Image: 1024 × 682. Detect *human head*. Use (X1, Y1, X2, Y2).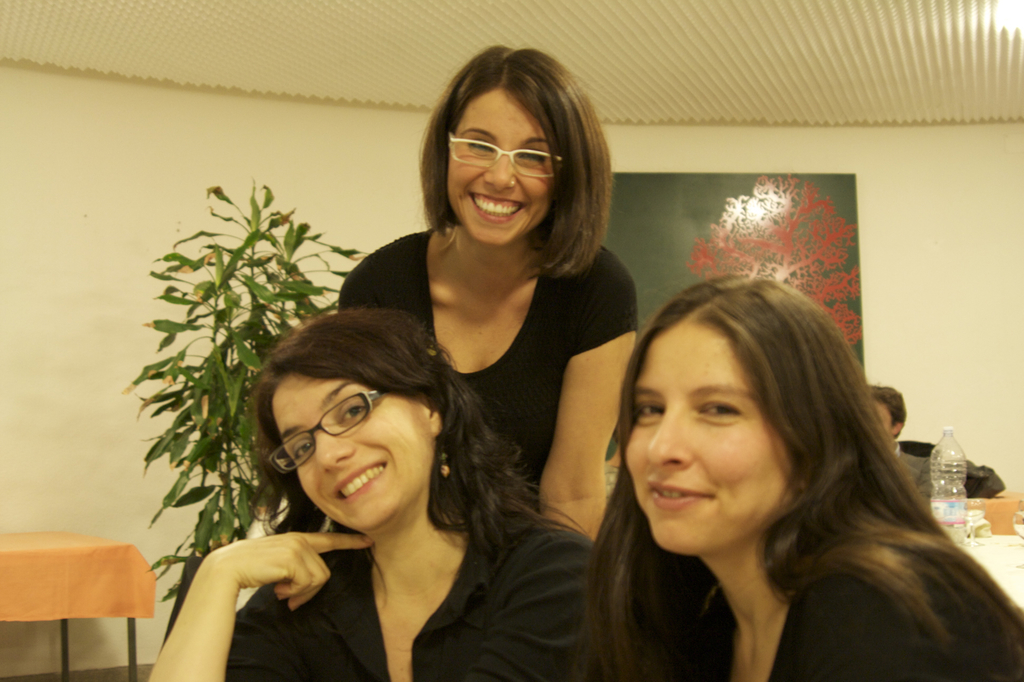
(873, 384, 906, 439).
